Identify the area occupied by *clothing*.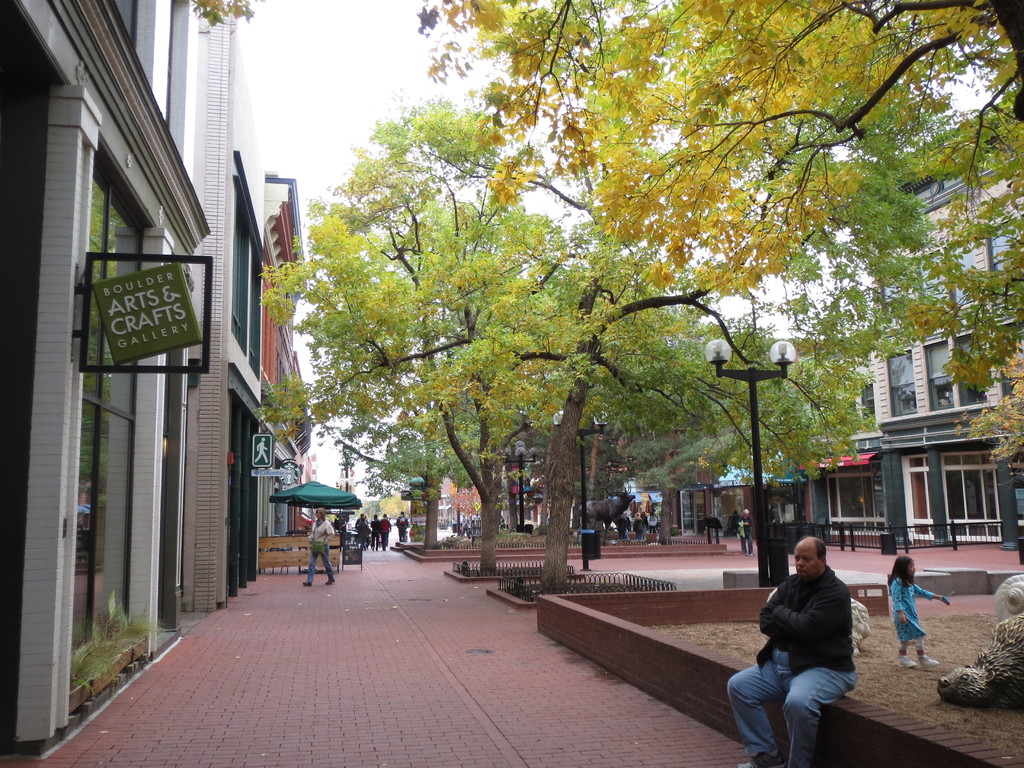
Area: (371,519,380,540).
